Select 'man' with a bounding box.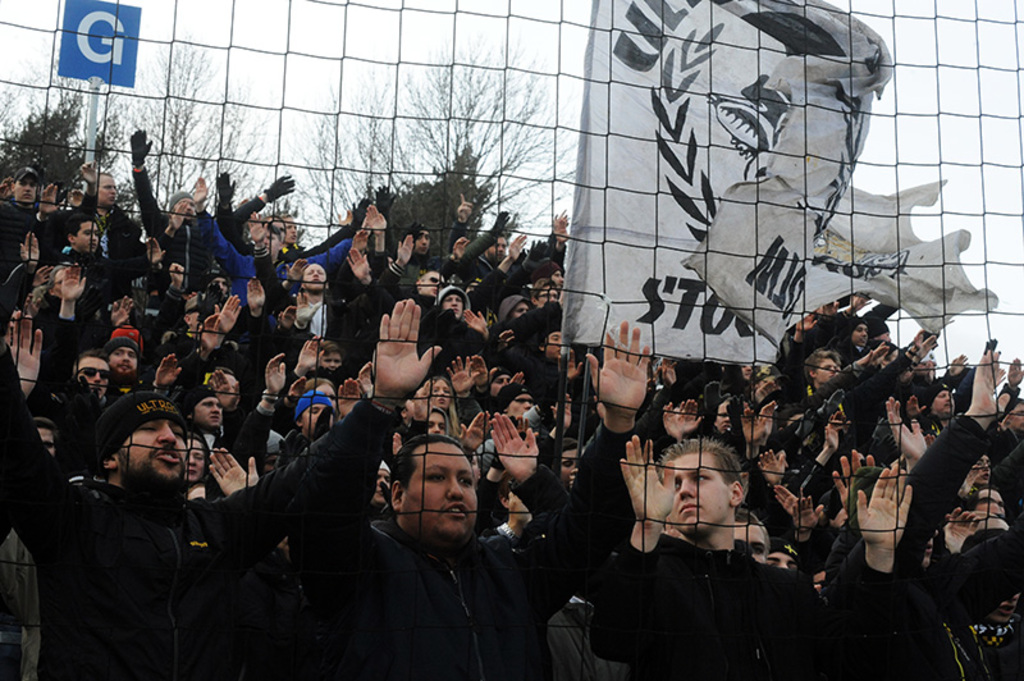
[x1=128, y1=131, x2=202, y2=287].
